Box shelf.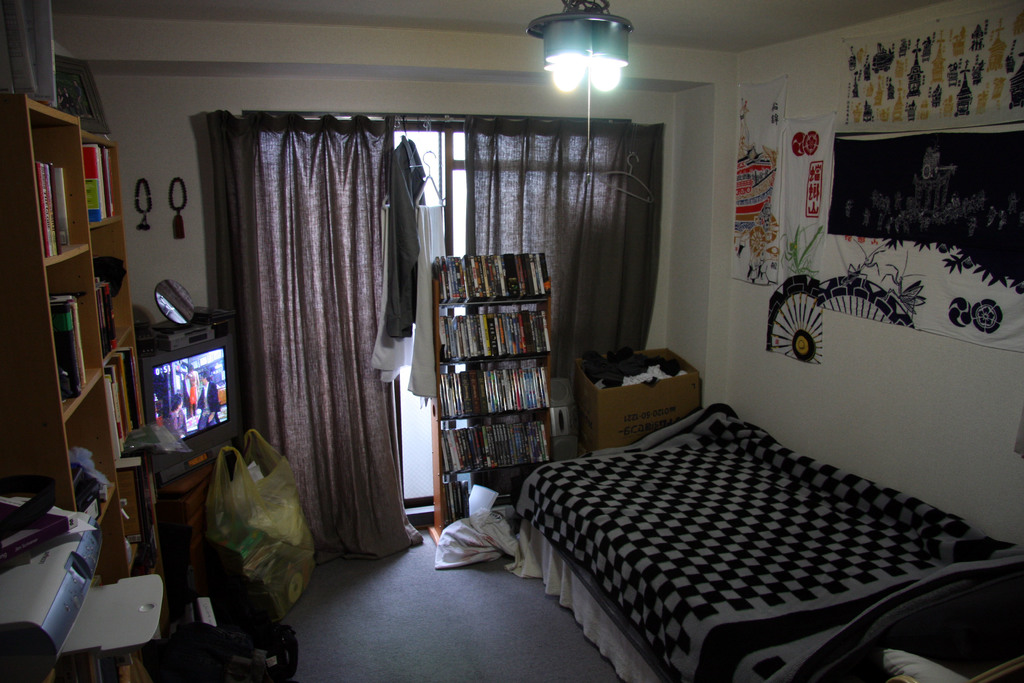
x1=76 y1=129 x2=125 y2=229.
